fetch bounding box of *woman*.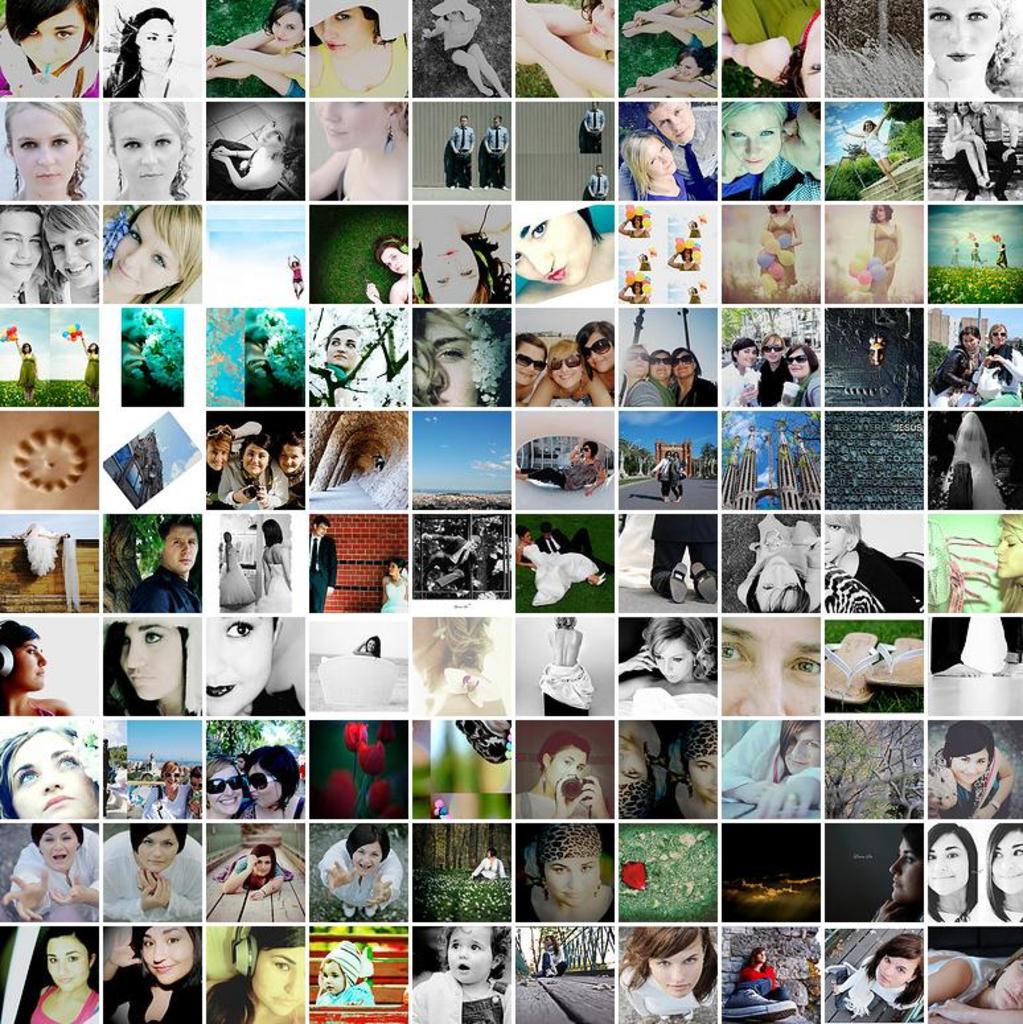
Bbox: [871, 823, 925, 925].
